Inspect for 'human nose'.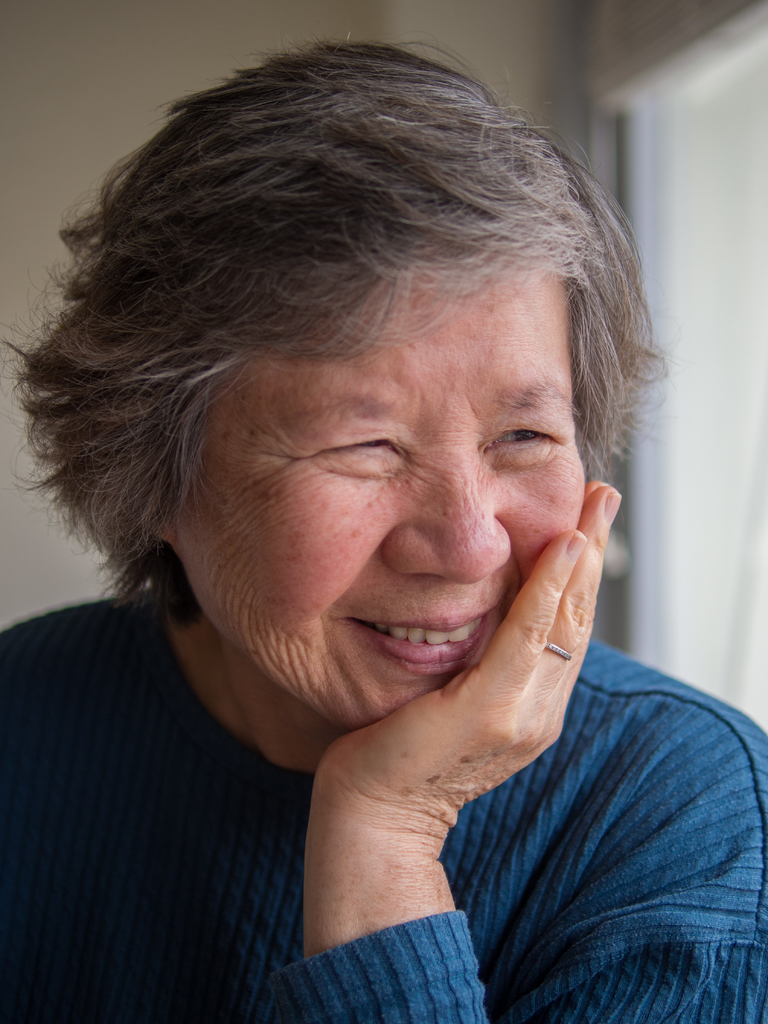
Inspection: box=[383, 455, 509, 586].
